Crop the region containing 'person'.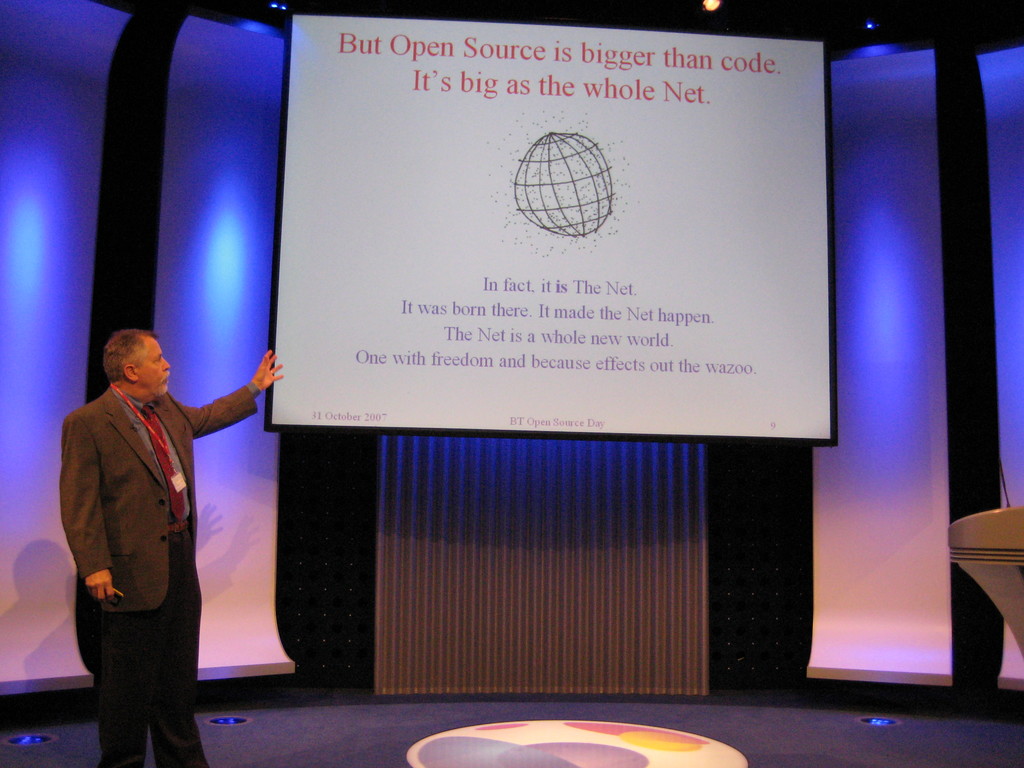
Crop region: rect(54, 323, 288, 767).
